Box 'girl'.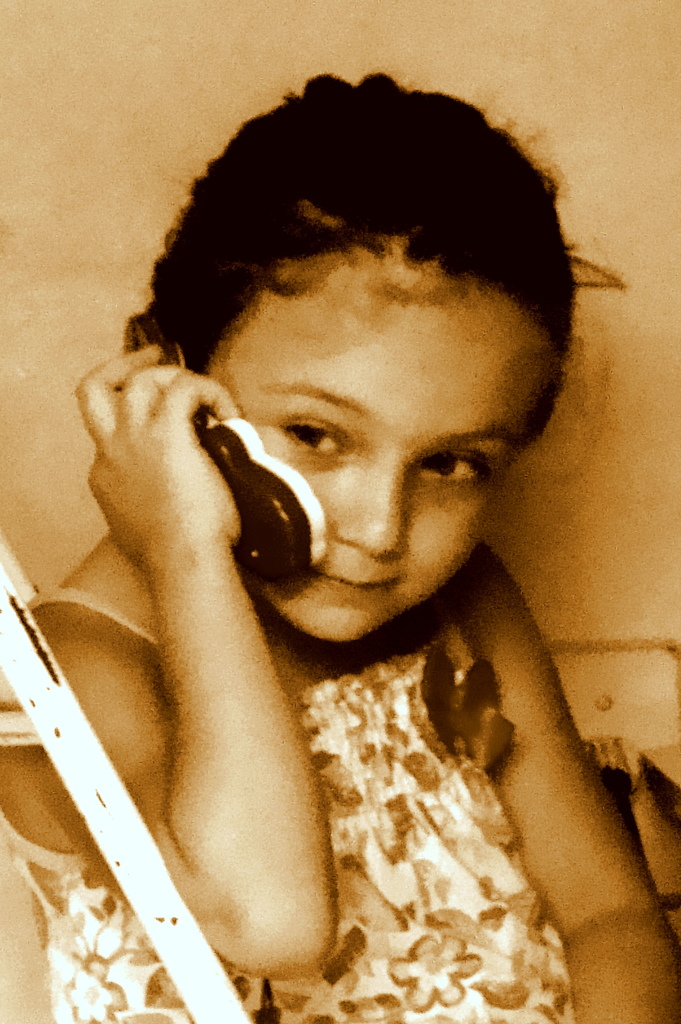
region(0, 74, 678, 1023).
